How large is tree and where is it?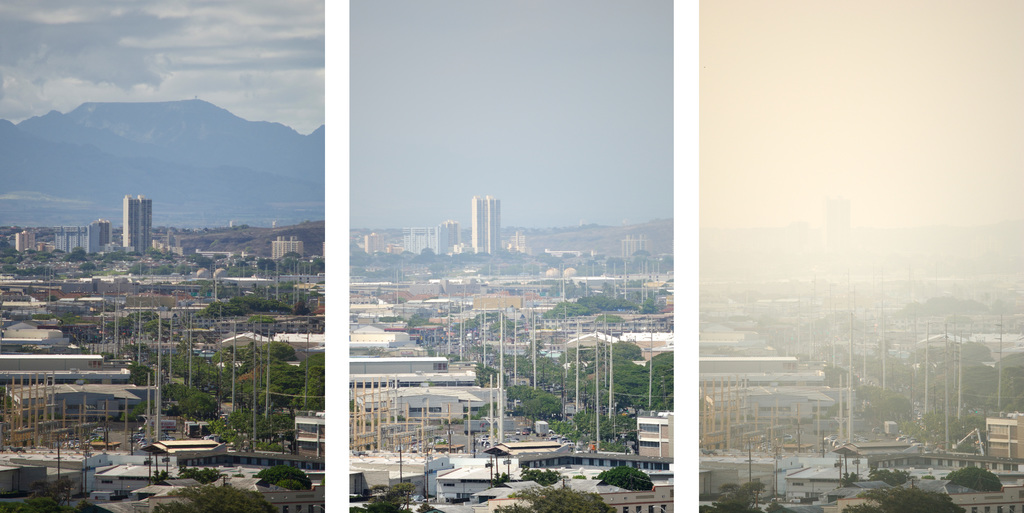
Bounding box: <bbox>19, 490, 85, 512</bbox>.
